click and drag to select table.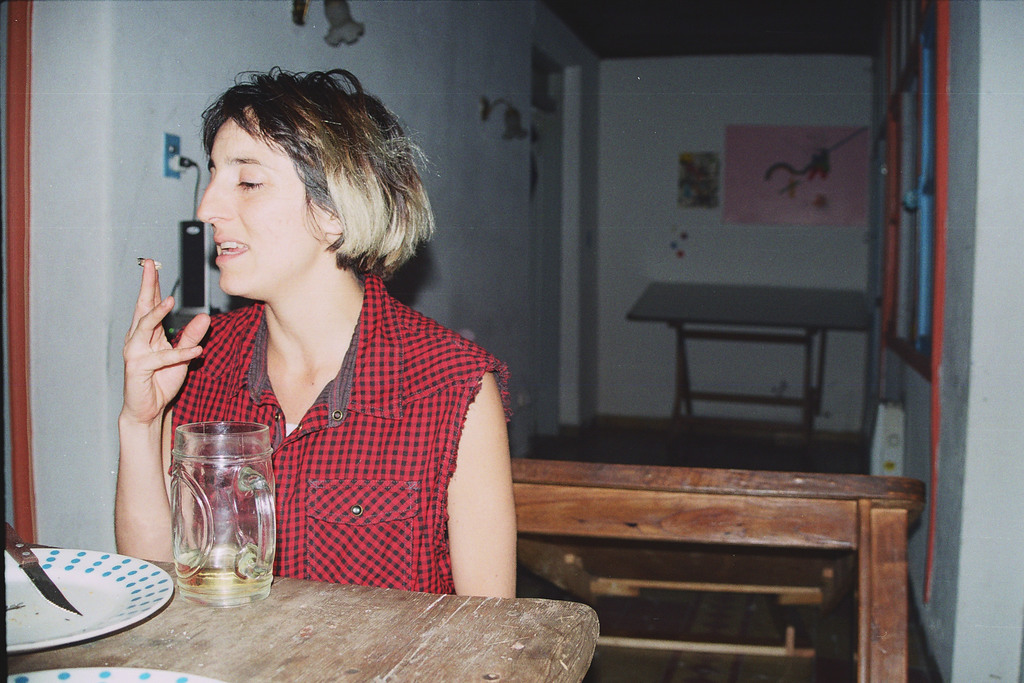
Selection: crop(630, 286, 871, 440).
